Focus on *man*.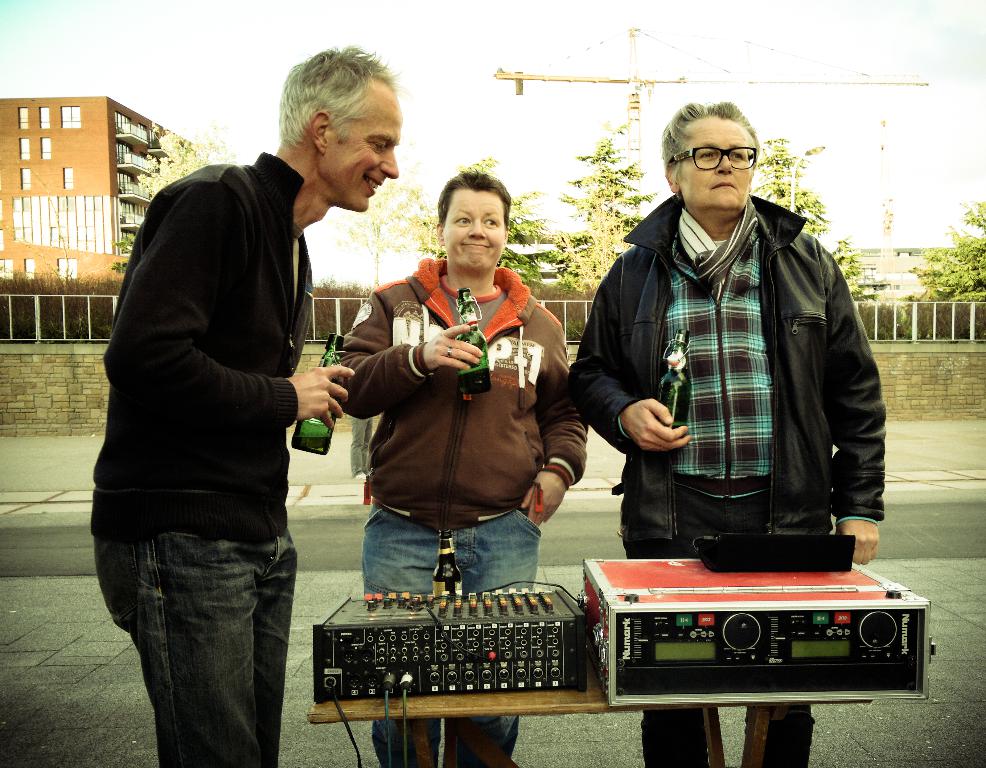
Focused at l=568, t=99, r=887, b=767.
